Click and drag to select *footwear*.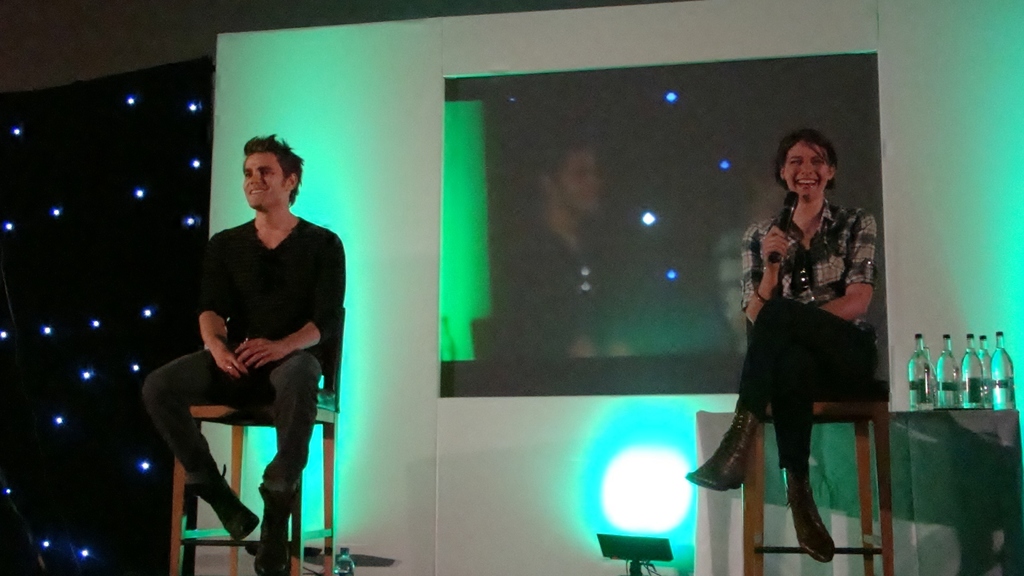
Selection: BBox(794, 488, 834, 569).
